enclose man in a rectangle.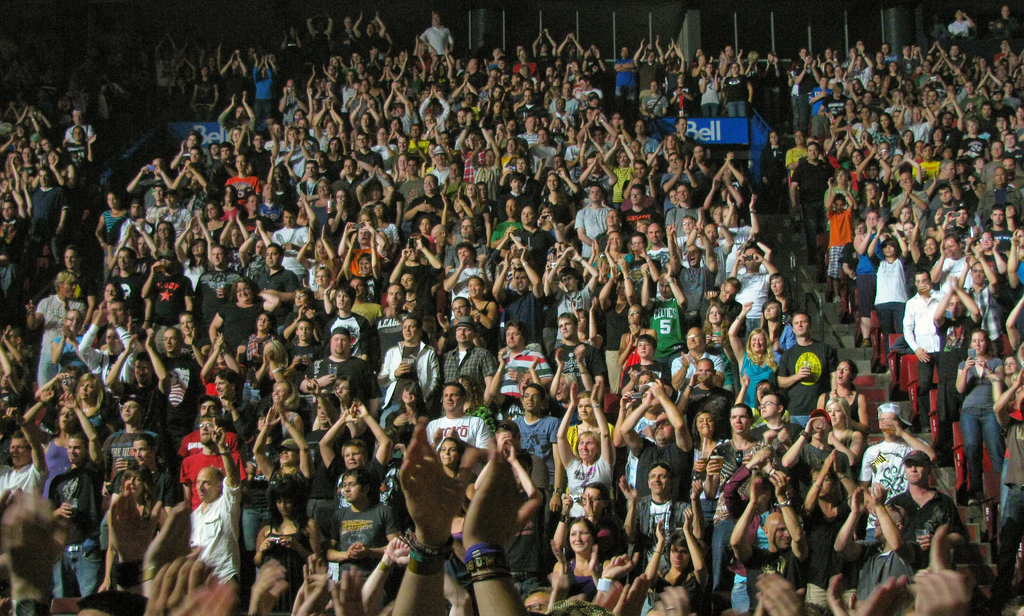
[585,153,618,196].
